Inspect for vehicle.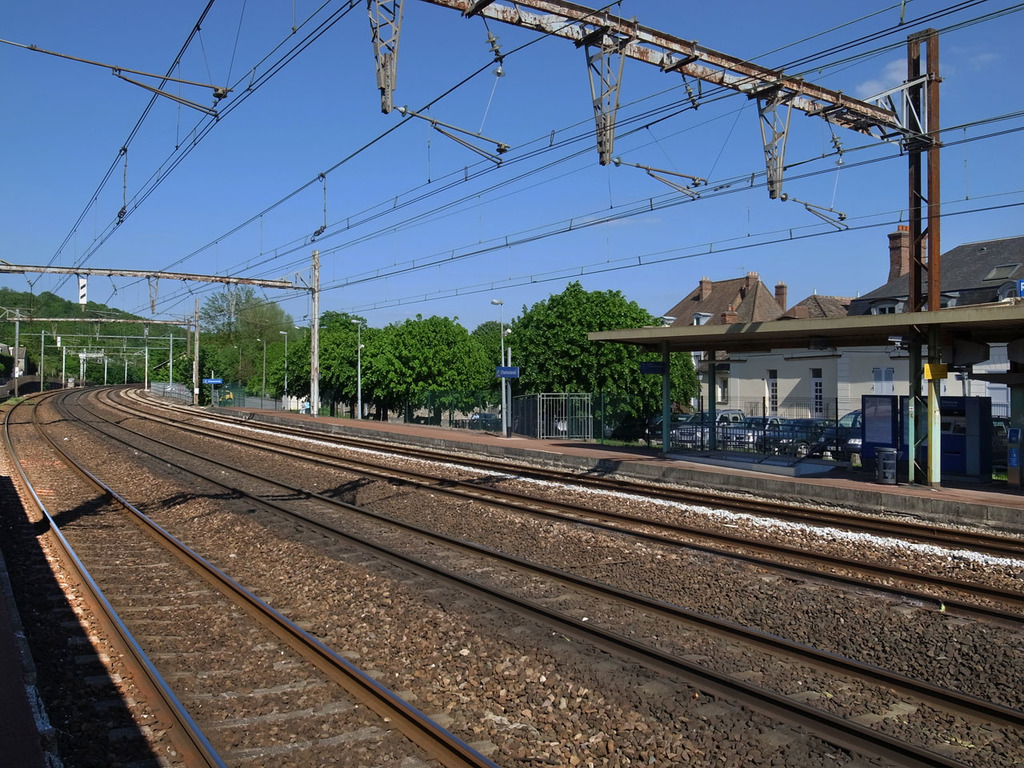
Inspection: BBox(729, 415, 787, 458).
